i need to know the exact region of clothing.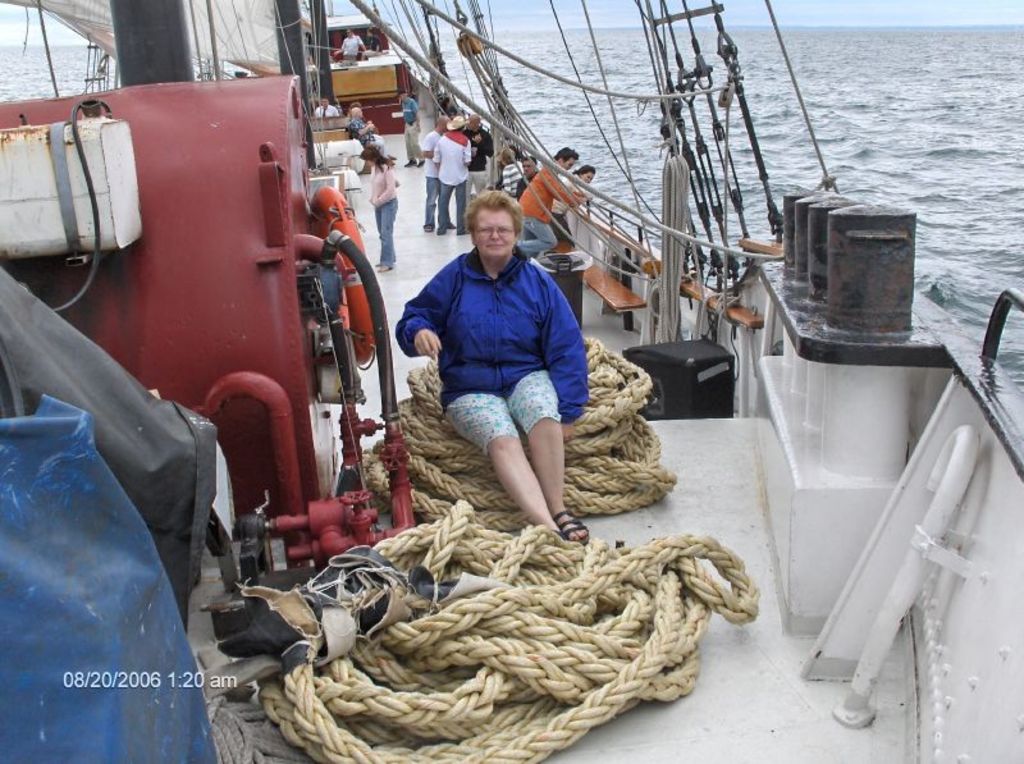
Region: x1=430, y1=125, x2=468, y2=230.
